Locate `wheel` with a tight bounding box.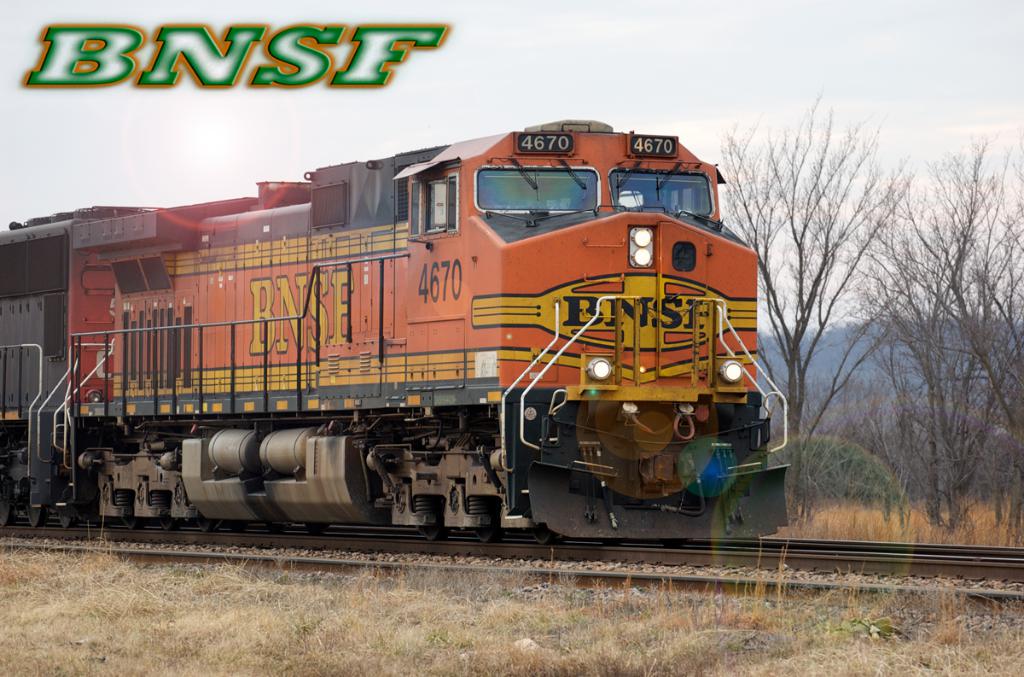
detection(159, 517, 179, 529).
